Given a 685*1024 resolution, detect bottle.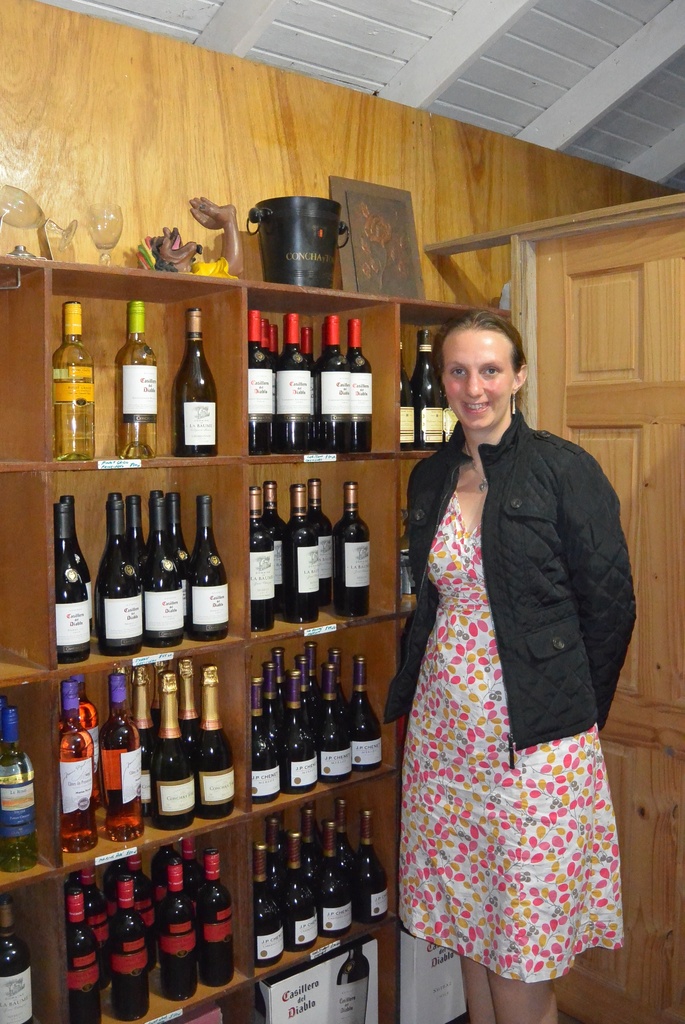
103:671:139:841.
